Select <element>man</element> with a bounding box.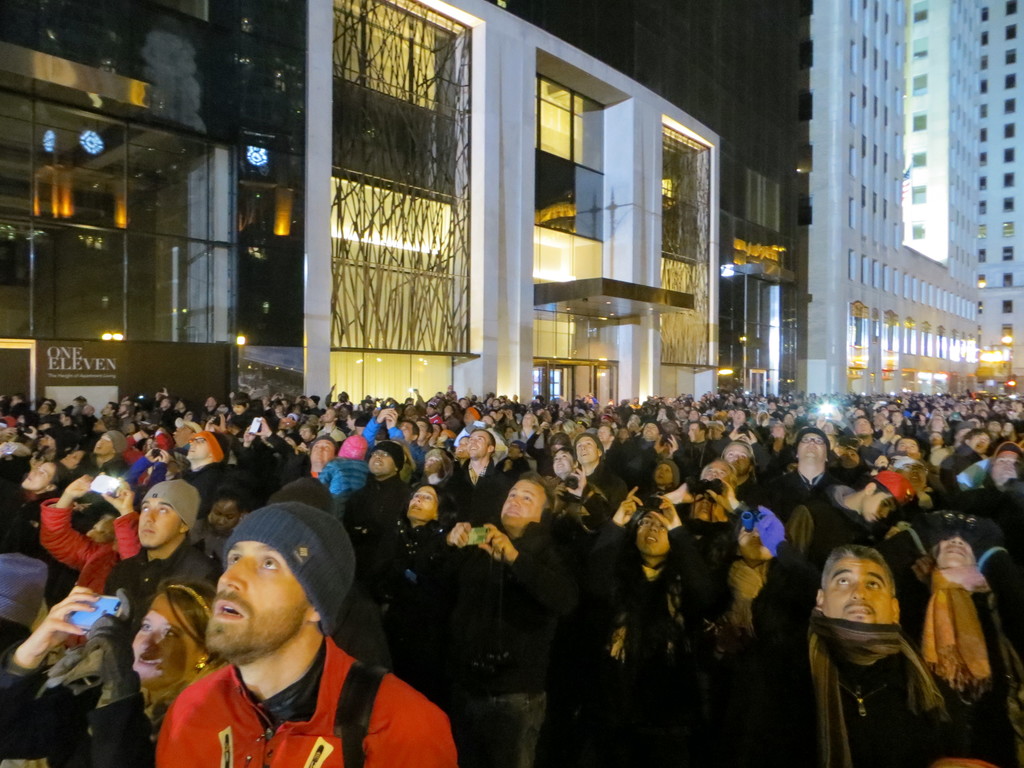
bbox(723, 410, 753, 434).
